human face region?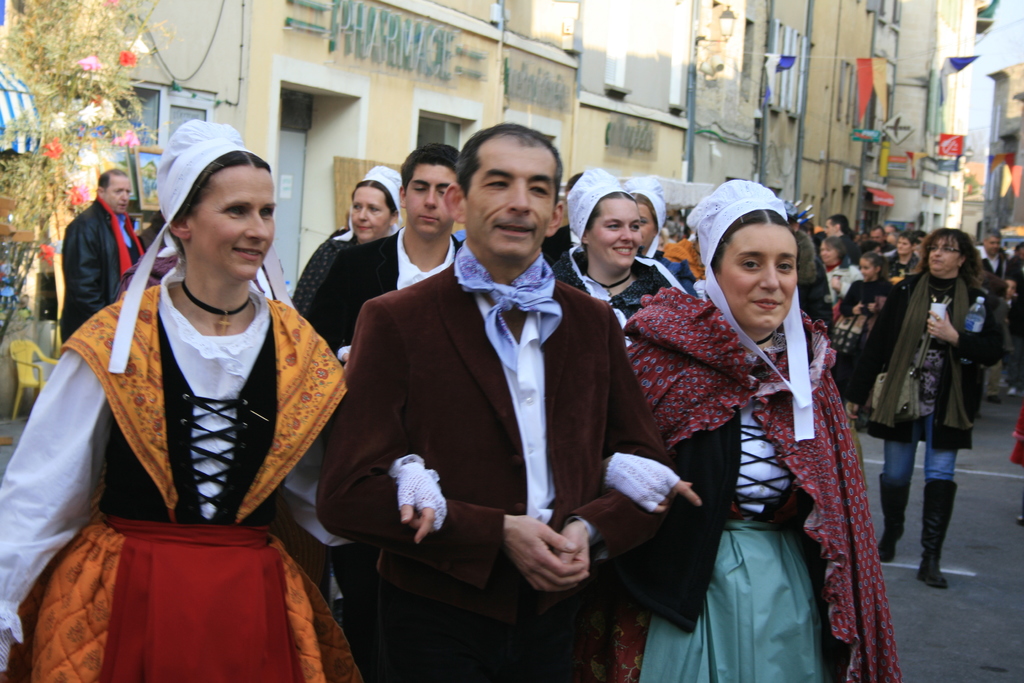
819 240 838 261
